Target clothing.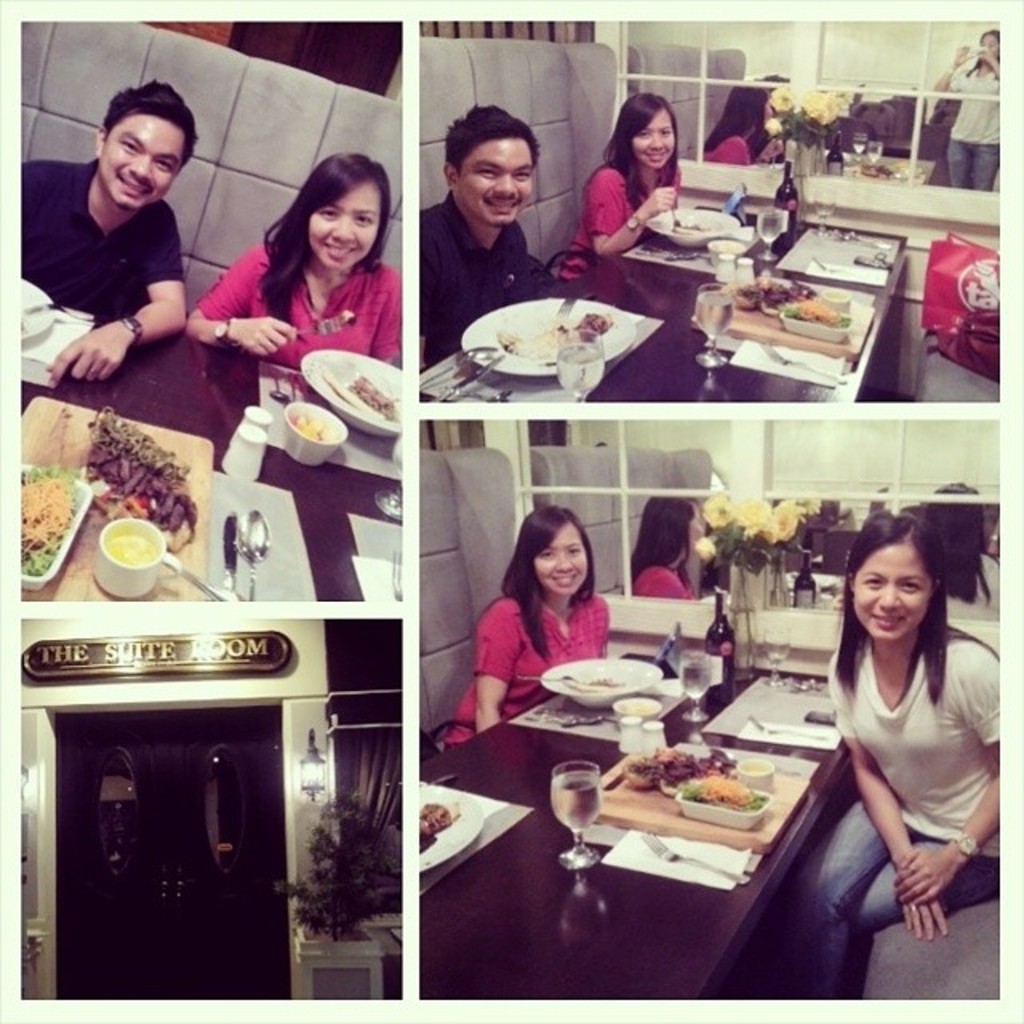
Target region: {"left": 202, "top": 232, "right": 400, "bottom": 366}.
